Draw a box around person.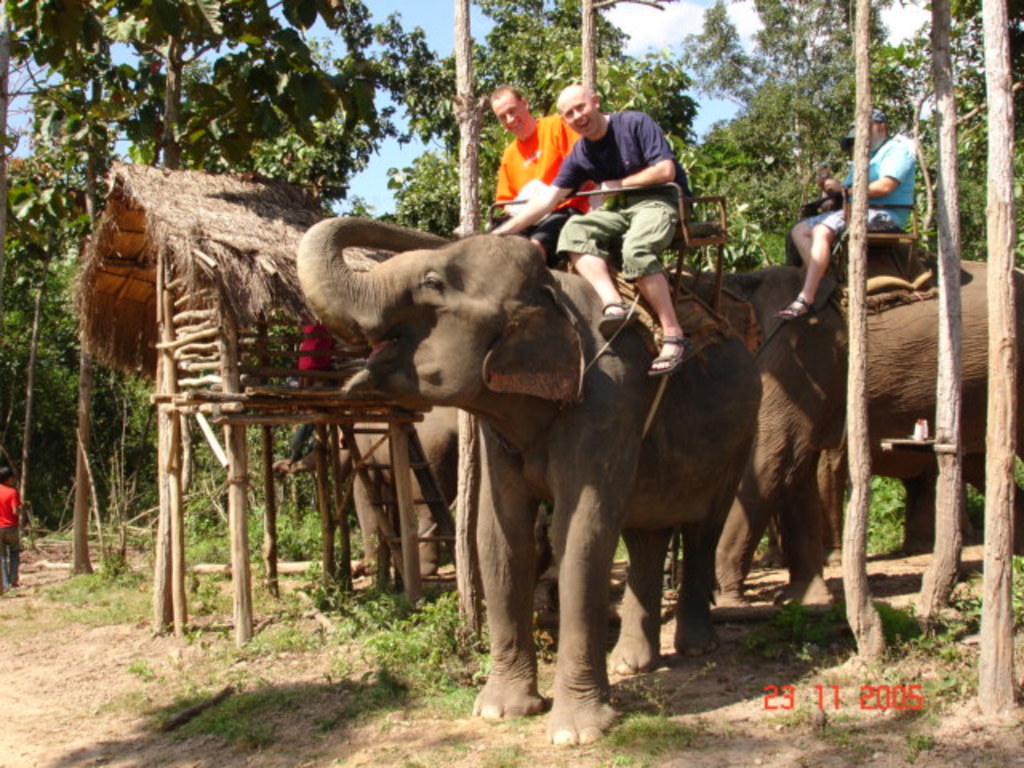
774:109:917:318.
